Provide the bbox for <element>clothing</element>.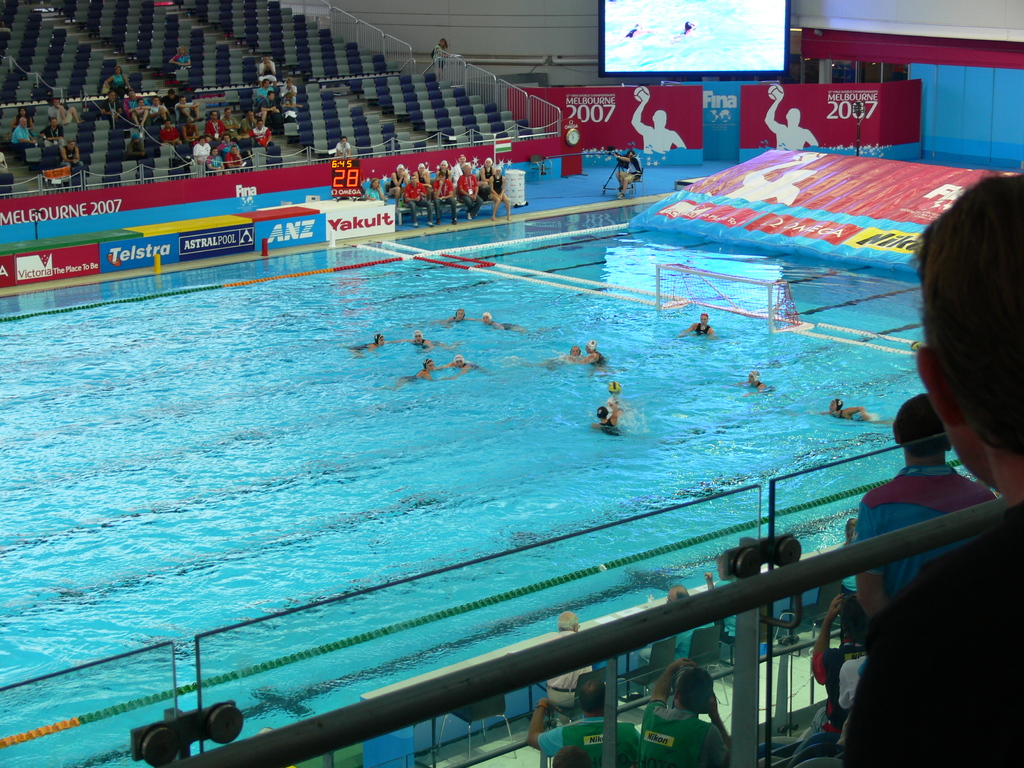
253:124:269:145.
